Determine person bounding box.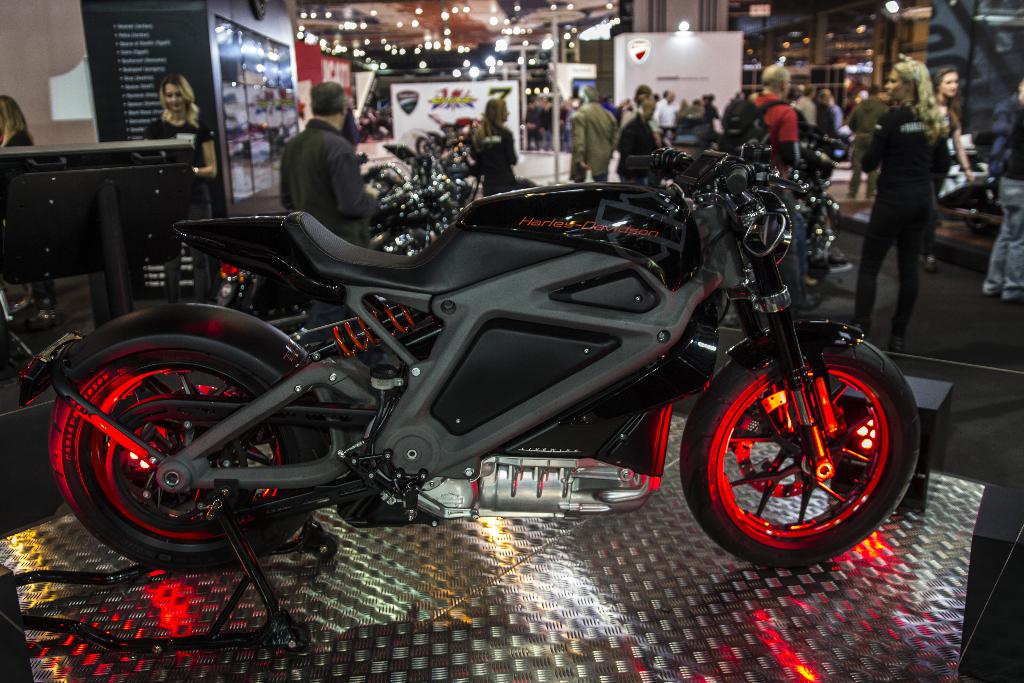
Determined: Rect(984, 86, 1023, 304).
